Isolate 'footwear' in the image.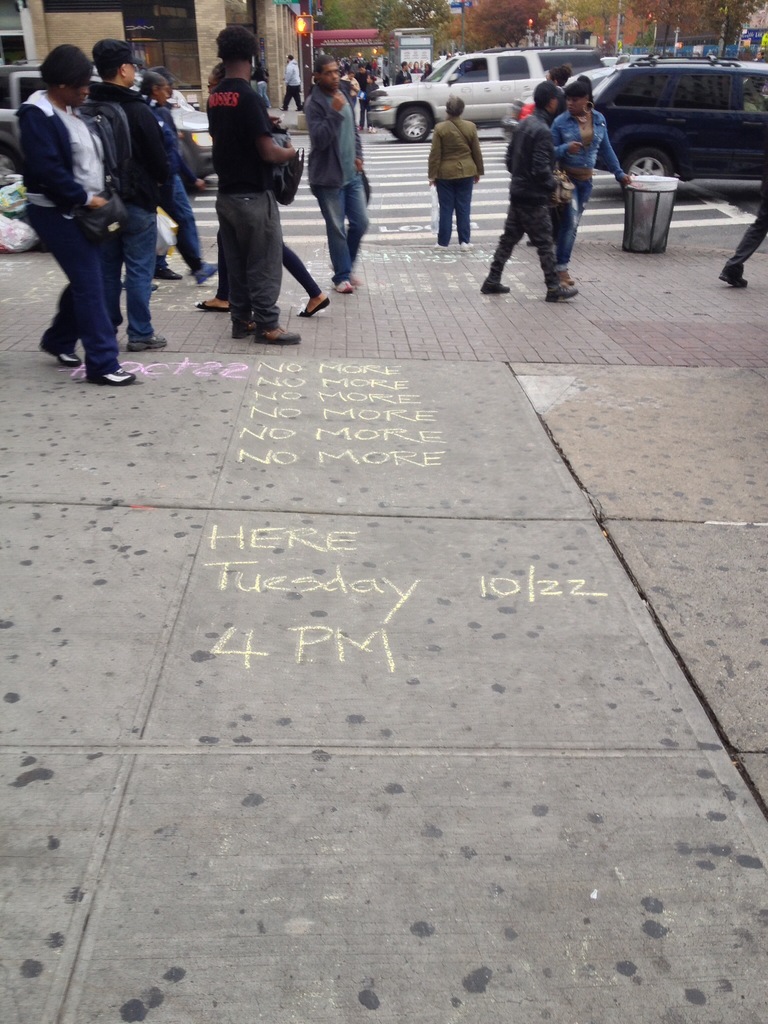
Isolated region: [left=719, top=269, right=749, bottom=289].
